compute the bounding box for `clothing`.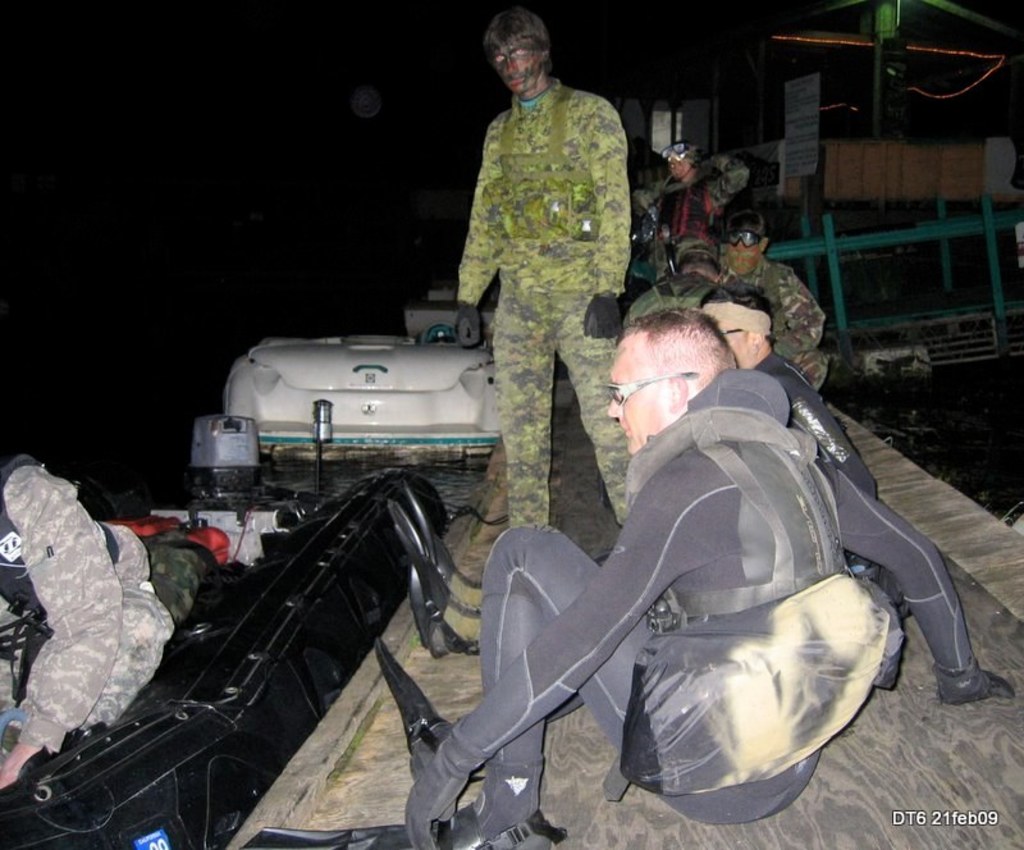
box(622, 262, 716, 330).
